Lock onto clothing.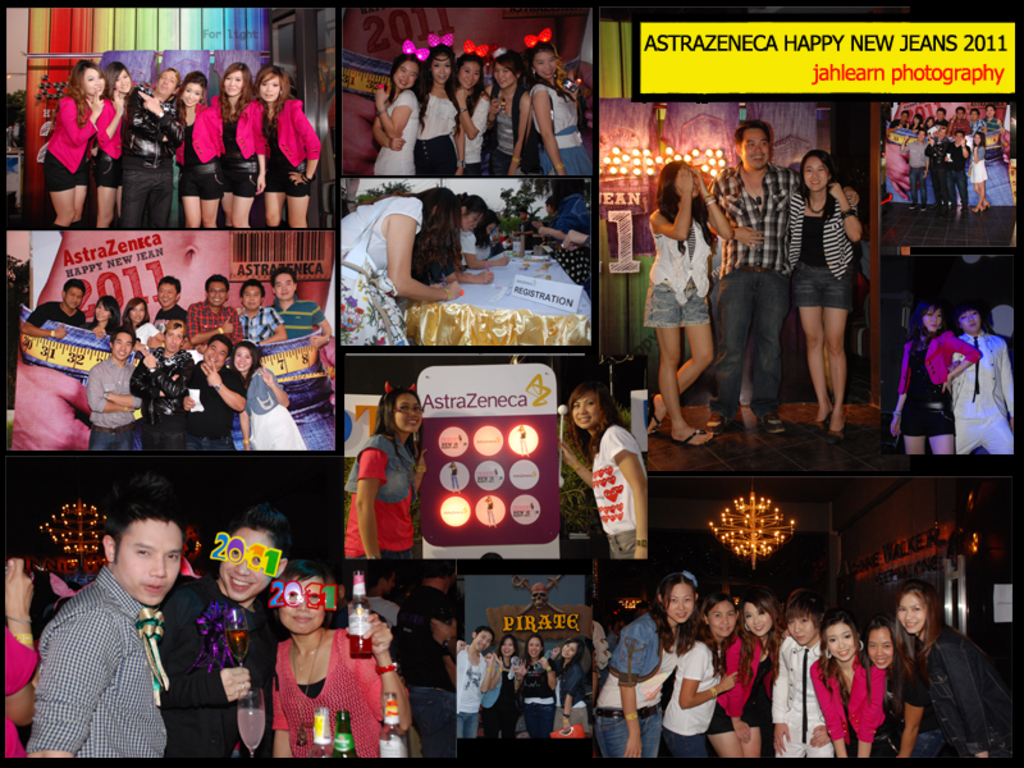
Locked: left=906, top=137, right=927, bottom=201.
